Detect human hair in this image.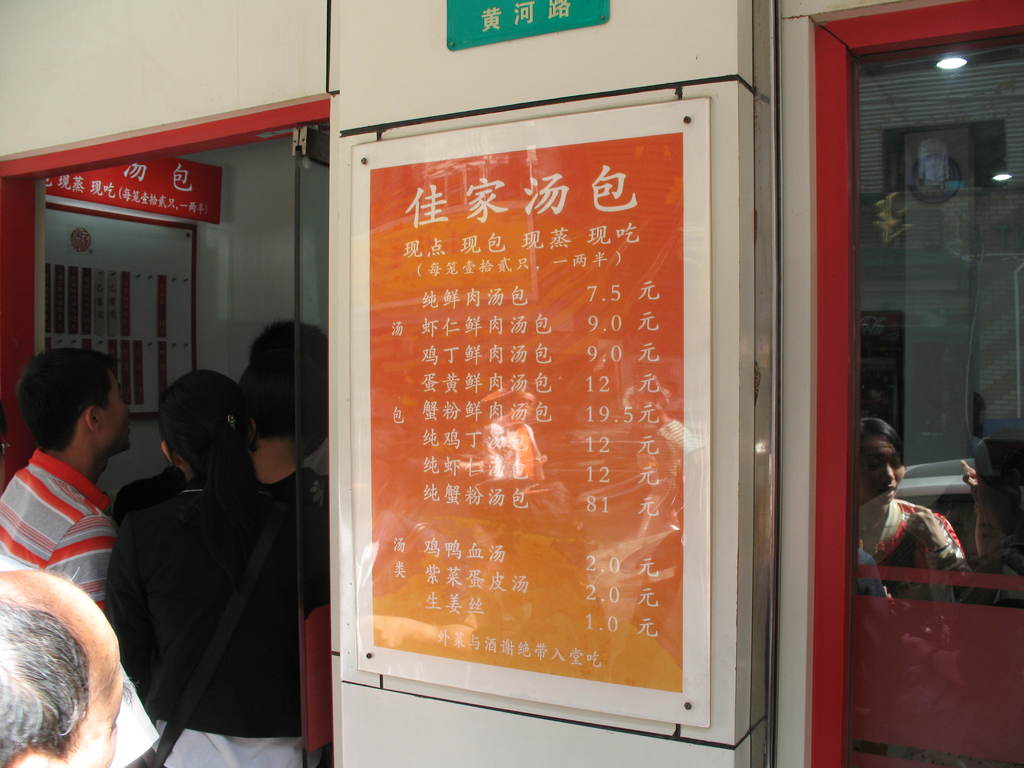
Detection: <box>239,316,333,455</box>.
